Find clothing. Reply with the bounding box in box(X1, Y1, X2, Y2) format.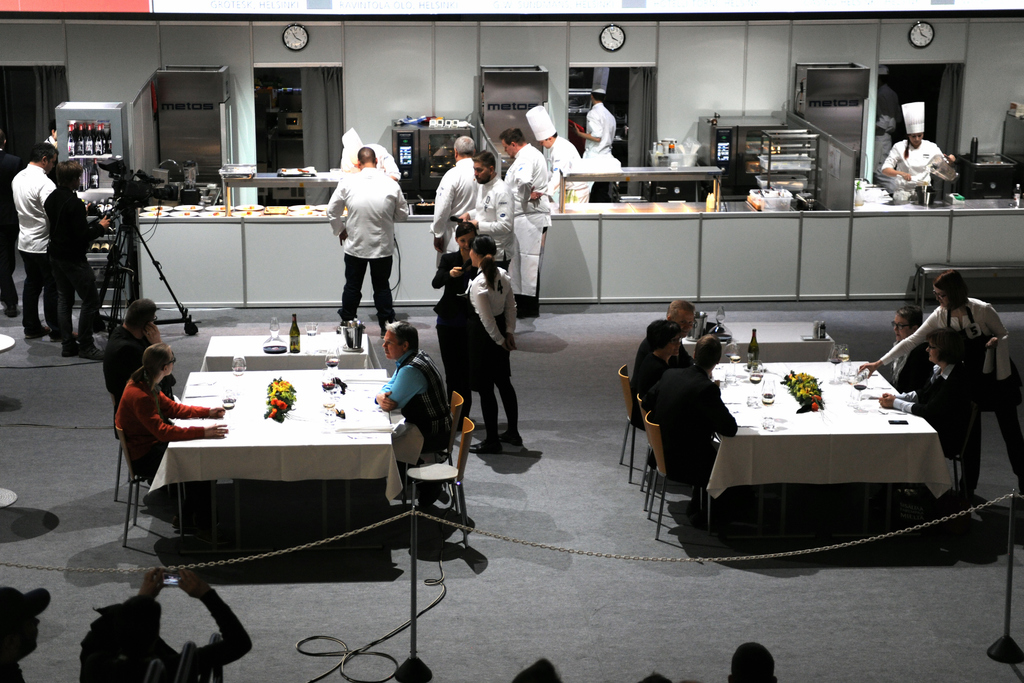
box(39, 186, 94, 340).
